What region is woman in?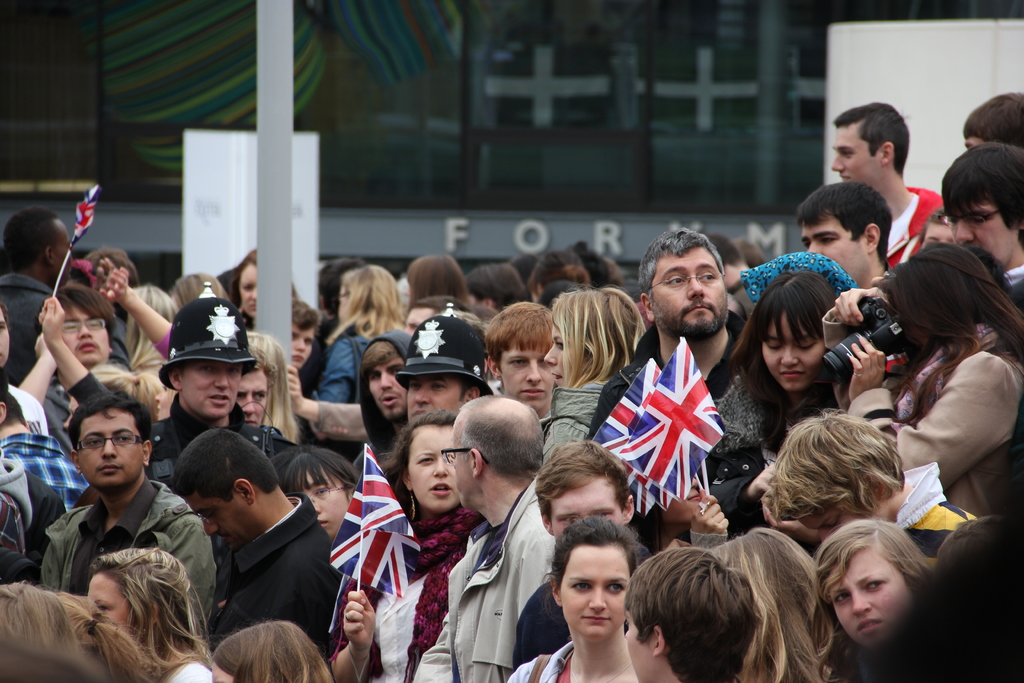
l=406, t=253, r=466, b=306.
